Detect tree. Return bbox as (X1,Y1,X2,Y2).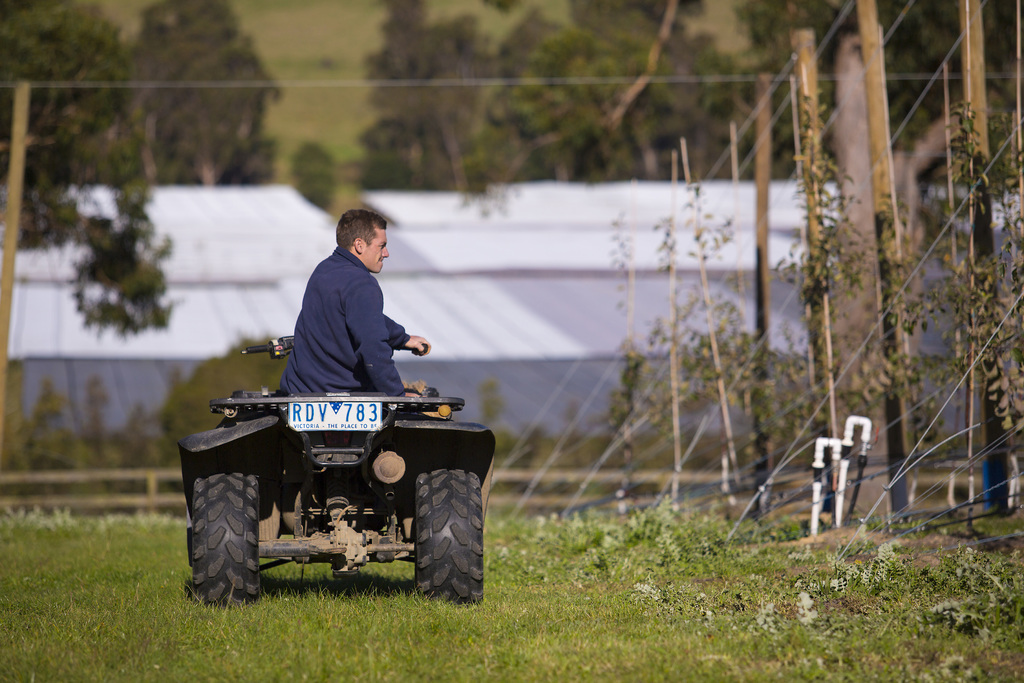
(730,0,883,156).
